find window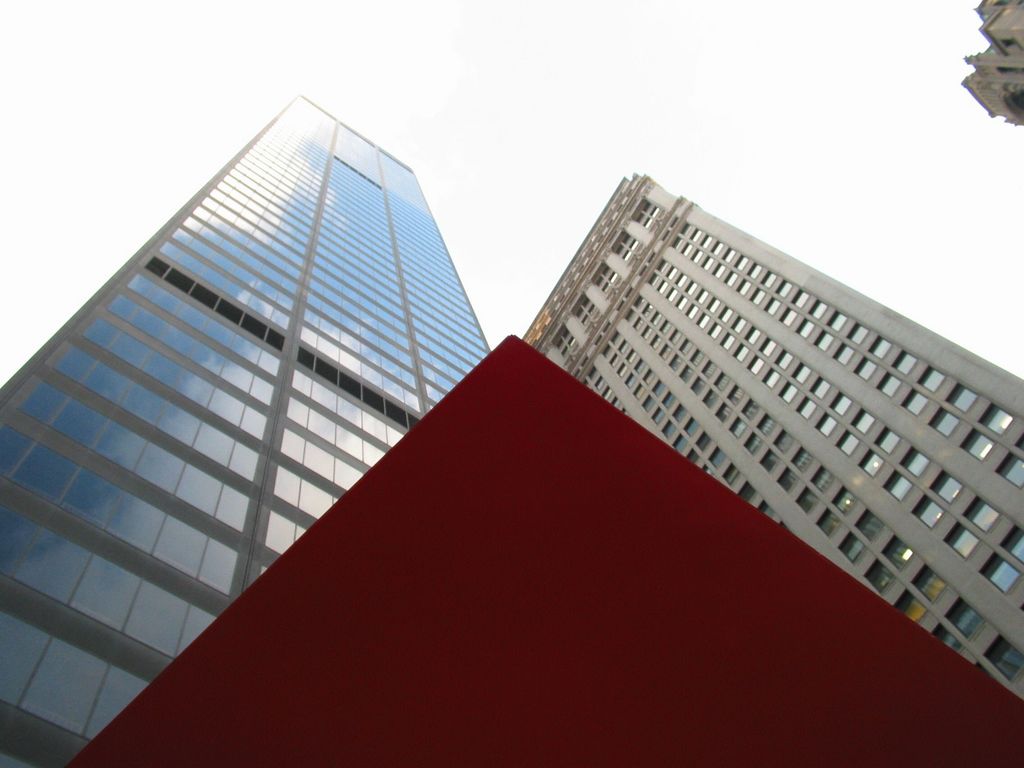
[701, 255, 714, 269]
